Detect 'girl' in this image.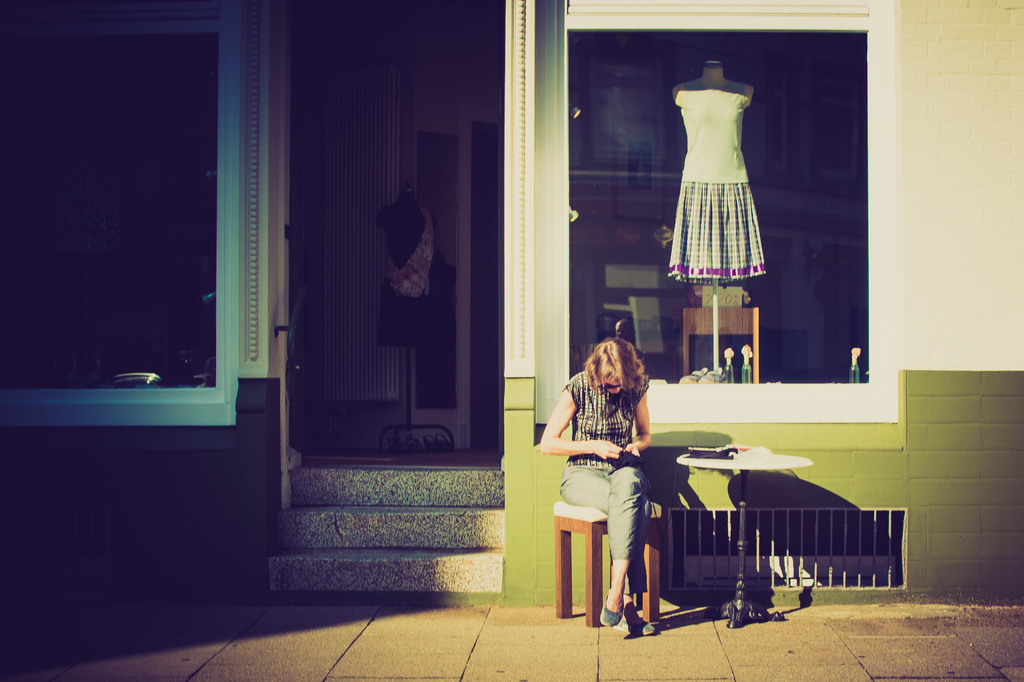
Detection: detection(538, 331, 658, 635).
